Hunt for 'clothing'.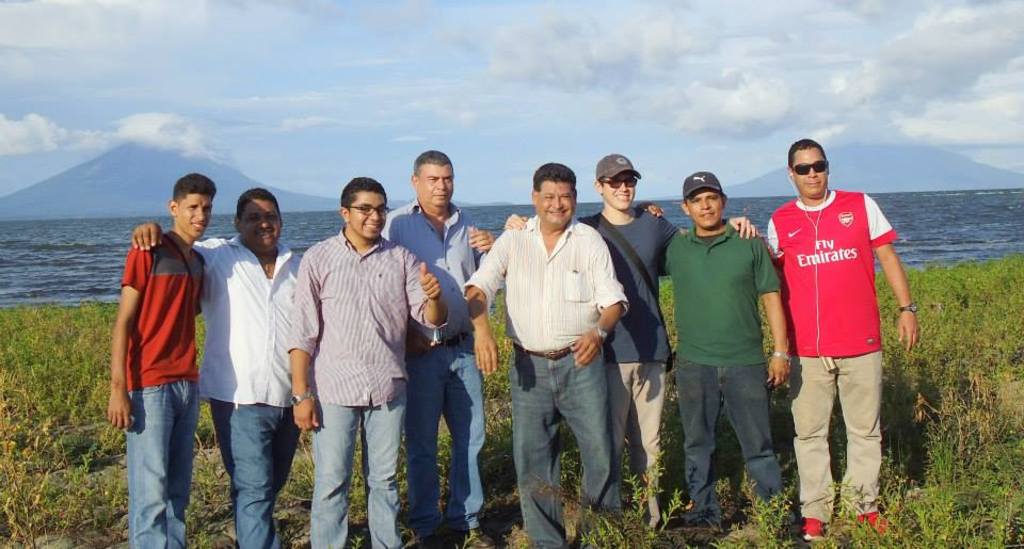
Hunted down at (x1=385, y1=197, x2=492, y2=537).
